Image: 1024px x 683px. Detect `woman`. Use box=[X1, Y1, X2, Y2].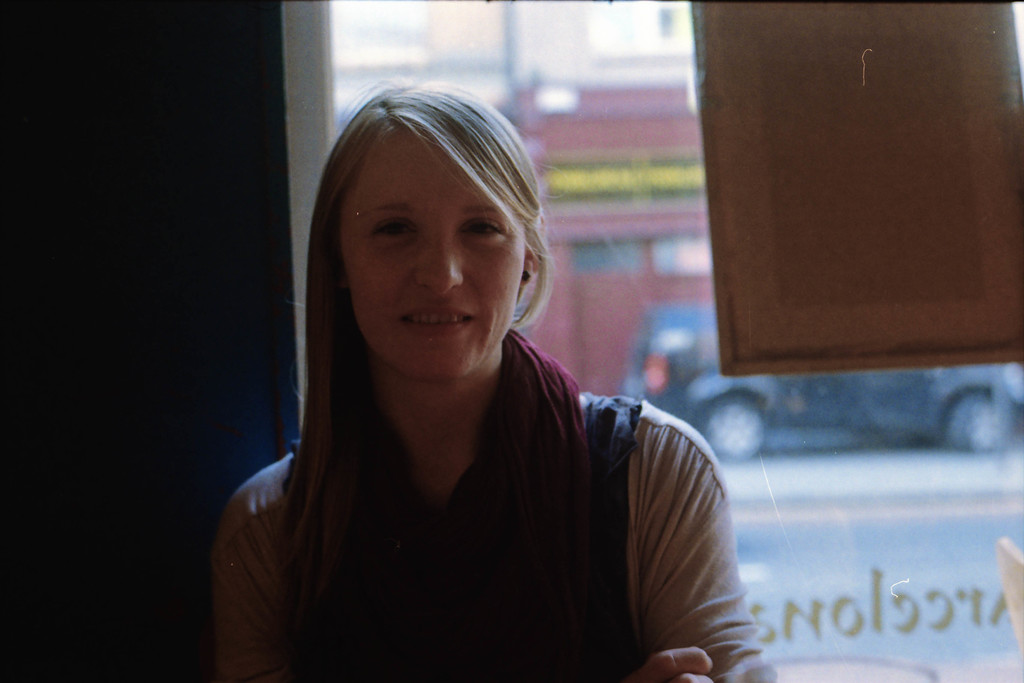
box=[169, 77, 732, 681].
